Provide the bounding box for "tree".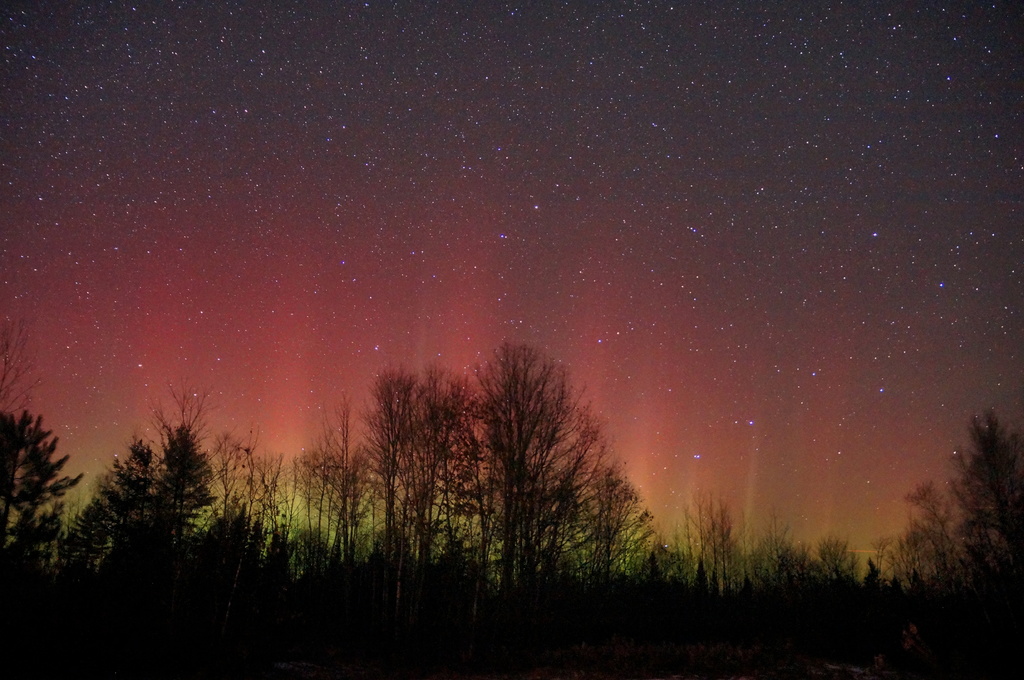
box=[209, 433, 307, 558].
